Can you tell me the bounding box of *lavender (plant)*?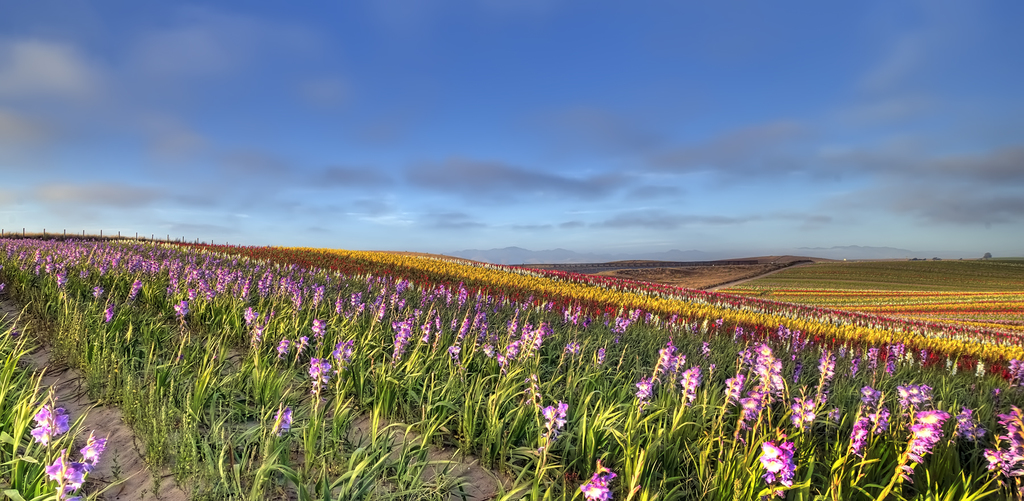
233/303/263/343.
